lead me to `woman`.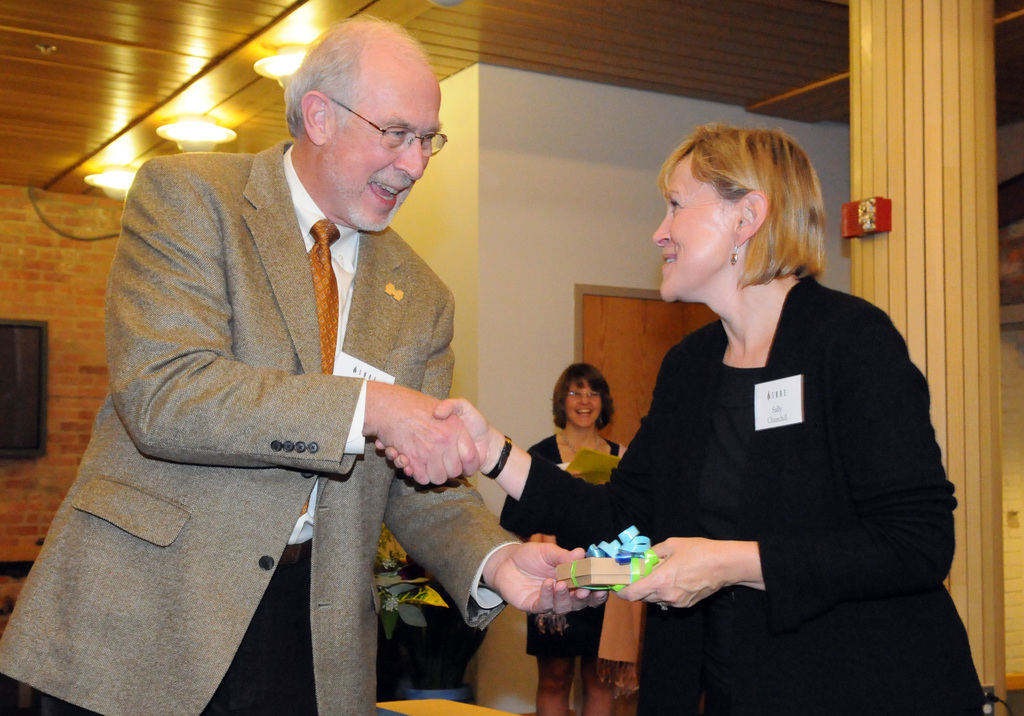
Lead to [left=371, top=120, right=984, bottom=715].
